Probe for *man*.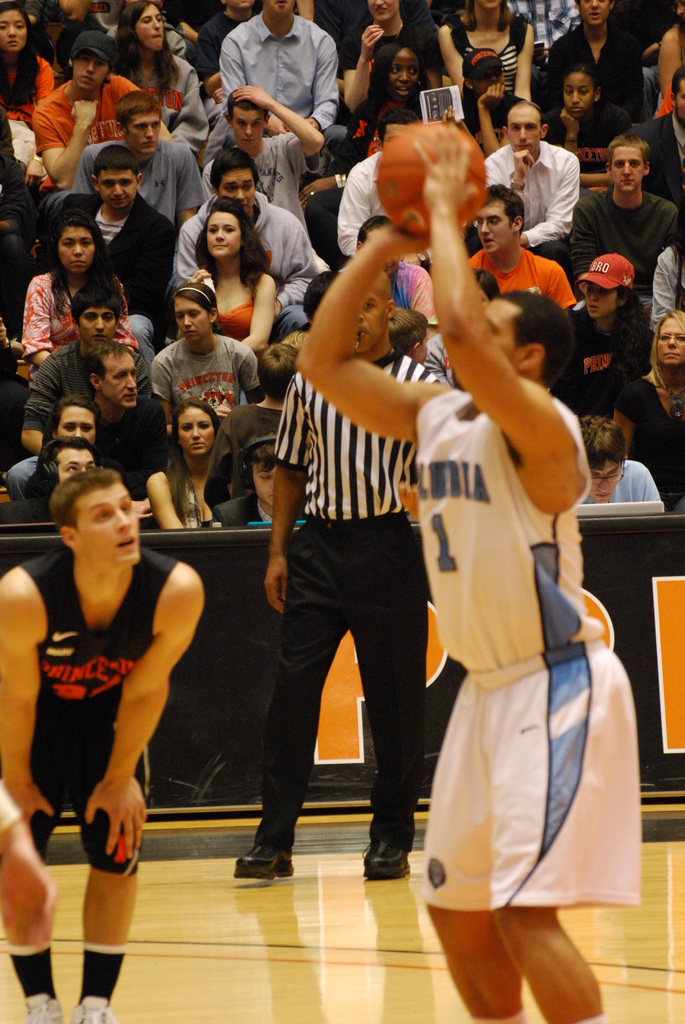
Probe result: Rect(0, 467, 203, 1023).
